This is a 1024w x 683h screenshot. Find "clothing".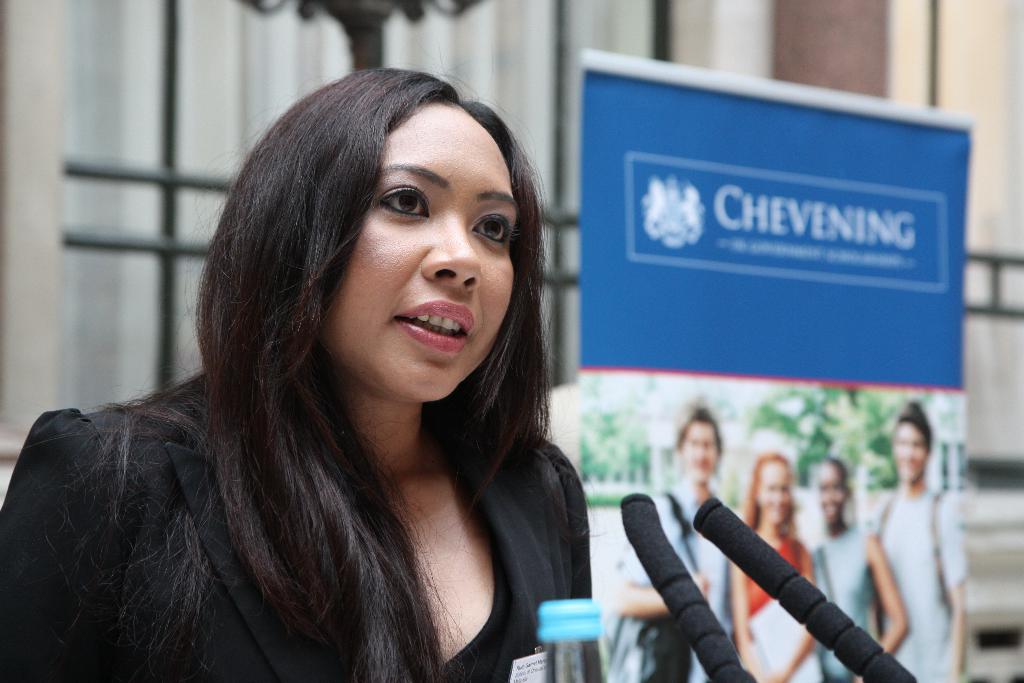
Bounding box: rect(28, 291, 615, 670).
